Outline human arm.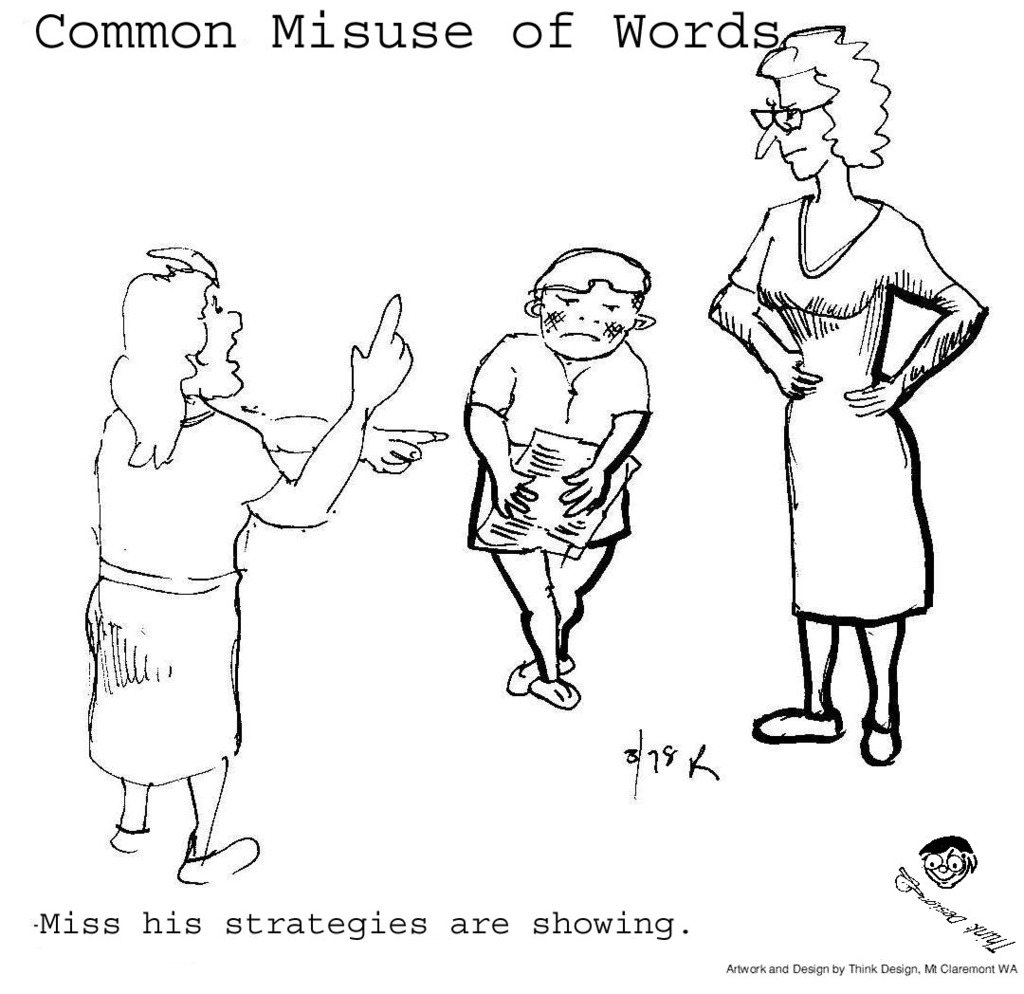
Outline: 554,349,653,521.
